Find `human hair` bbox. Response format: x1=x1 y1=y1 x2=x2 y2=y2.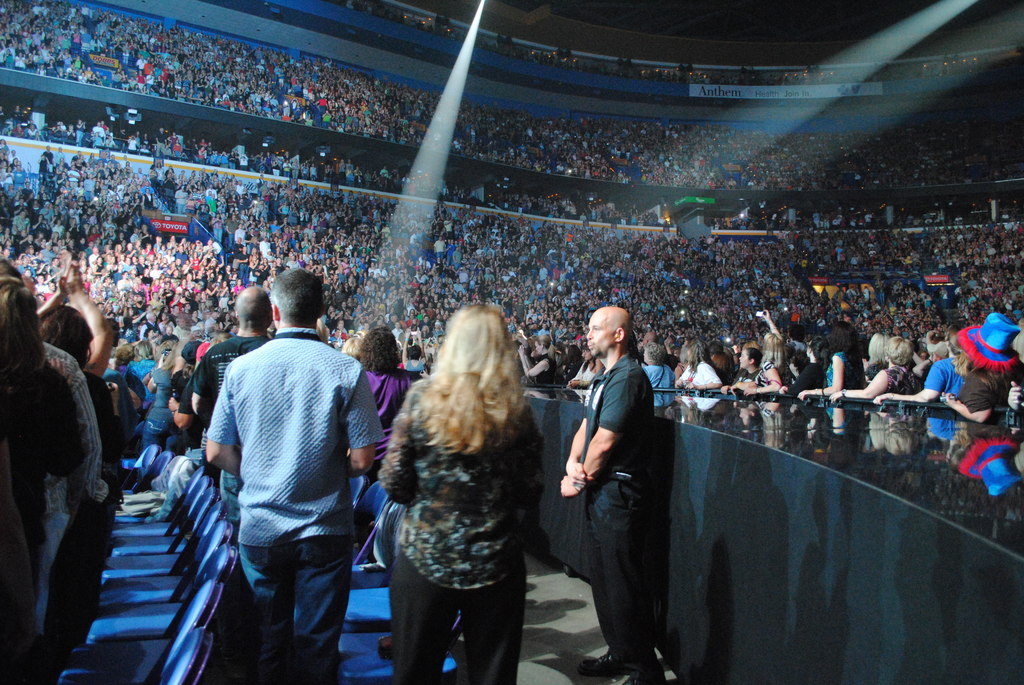
x1=0 y1=271 x2=49 y2=384.
